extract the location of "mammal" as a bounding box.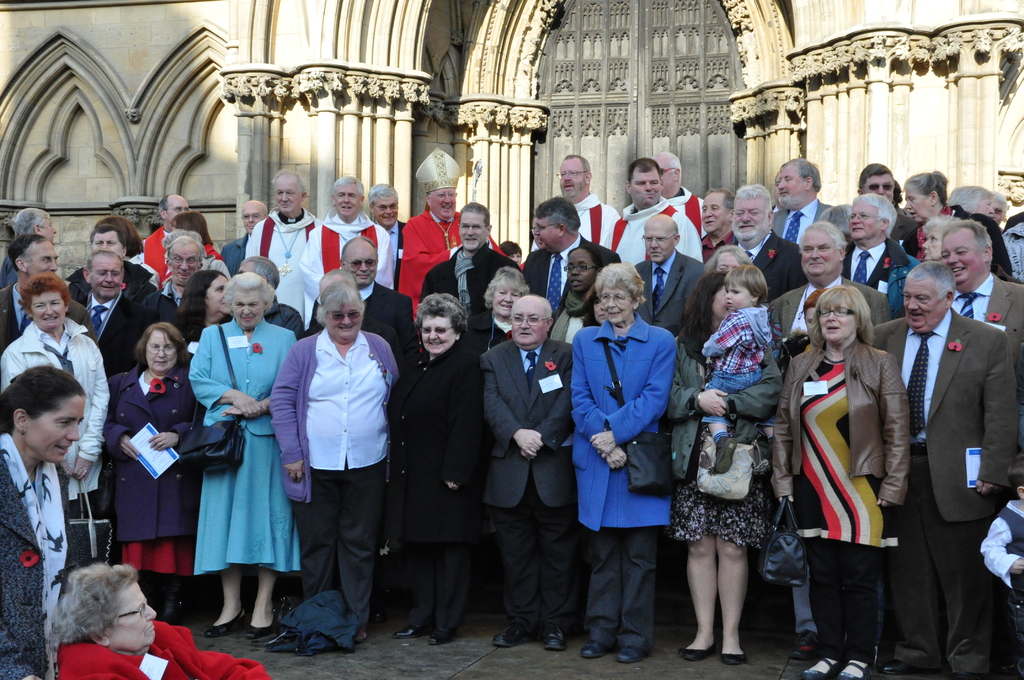
[696,185,735,255].
